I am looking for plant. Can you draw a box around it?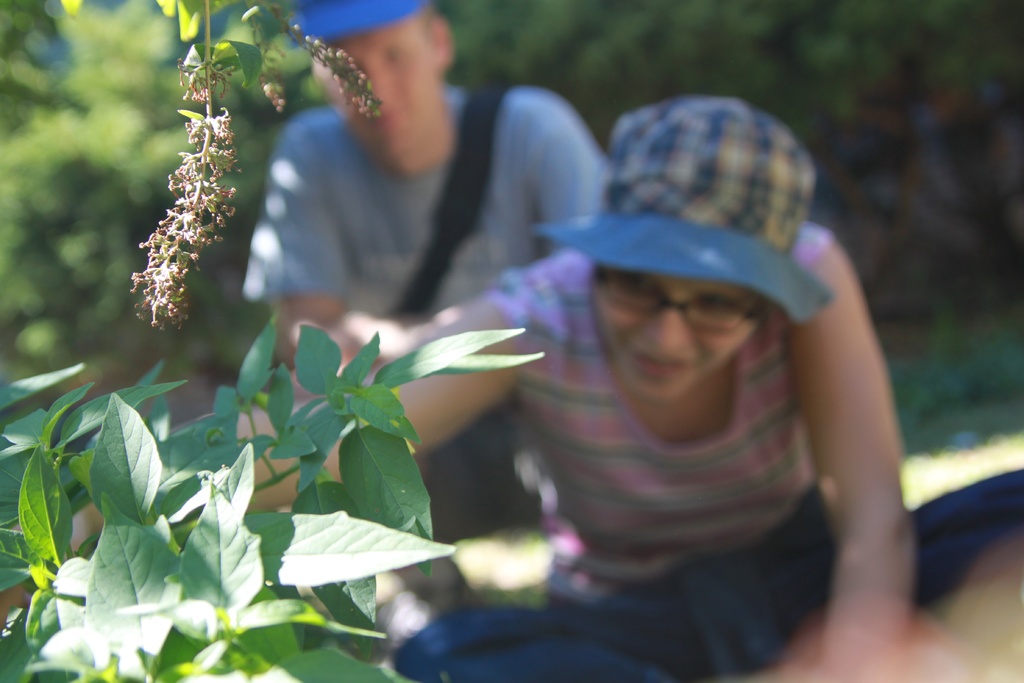
Sure, the bounding box is bbox(0, 318, 542, 682).
